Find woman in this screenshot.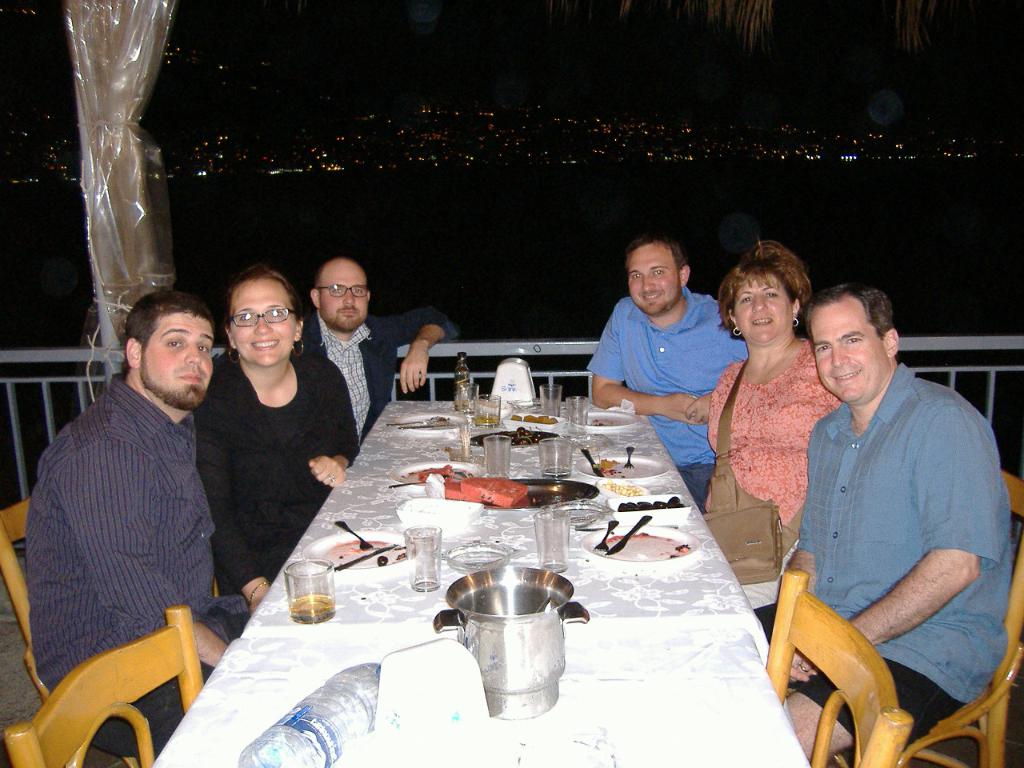
The bounding box for woman is pyautogui.locateOnScreen(723, 247, 836, 566).
